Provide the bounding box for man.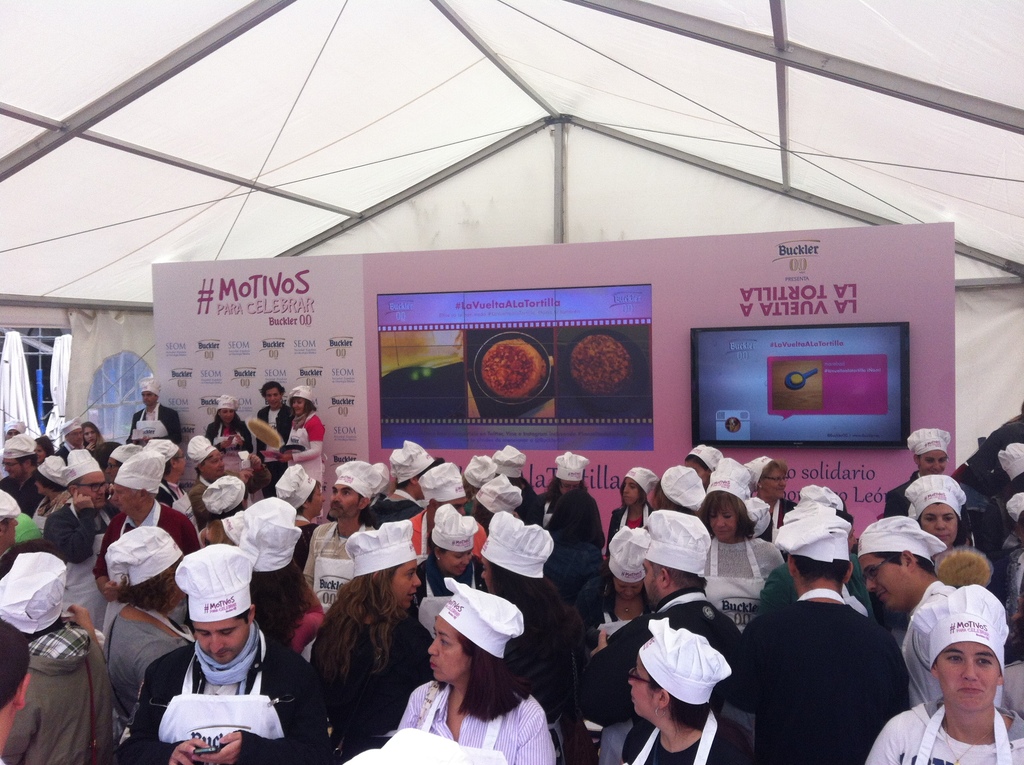
[580, 509, 746, 764].
